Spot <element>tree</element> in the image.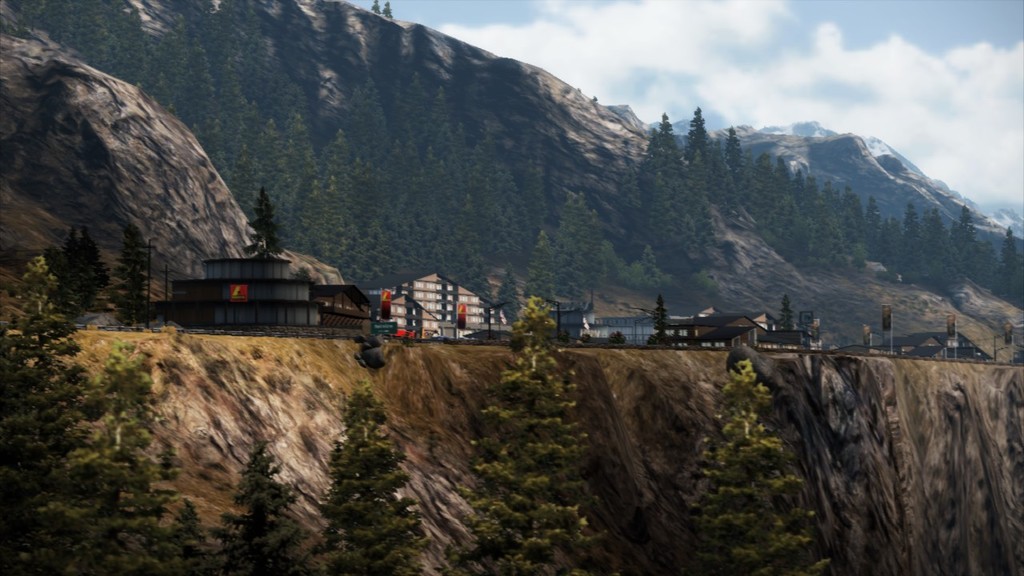
<element>tree</element> found at bbox(435, 296, 610, 575).
